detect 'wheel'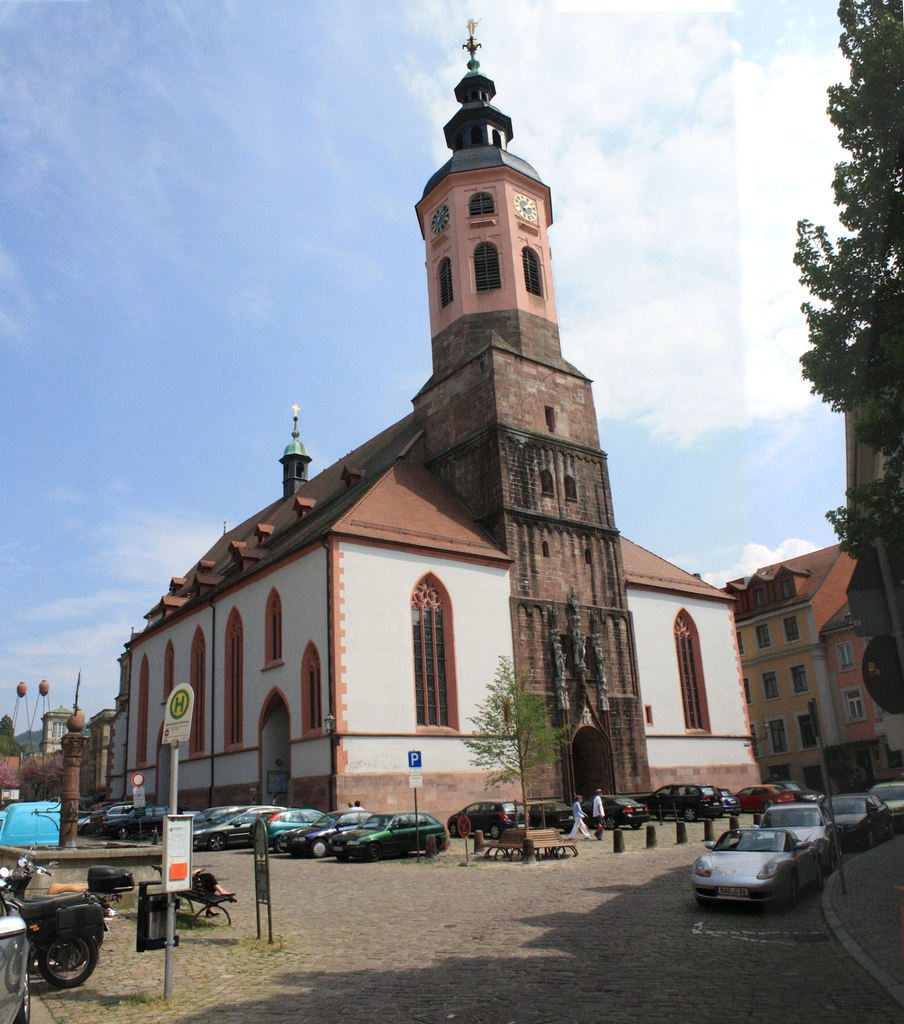
rect(826, 851, 833, 870)
